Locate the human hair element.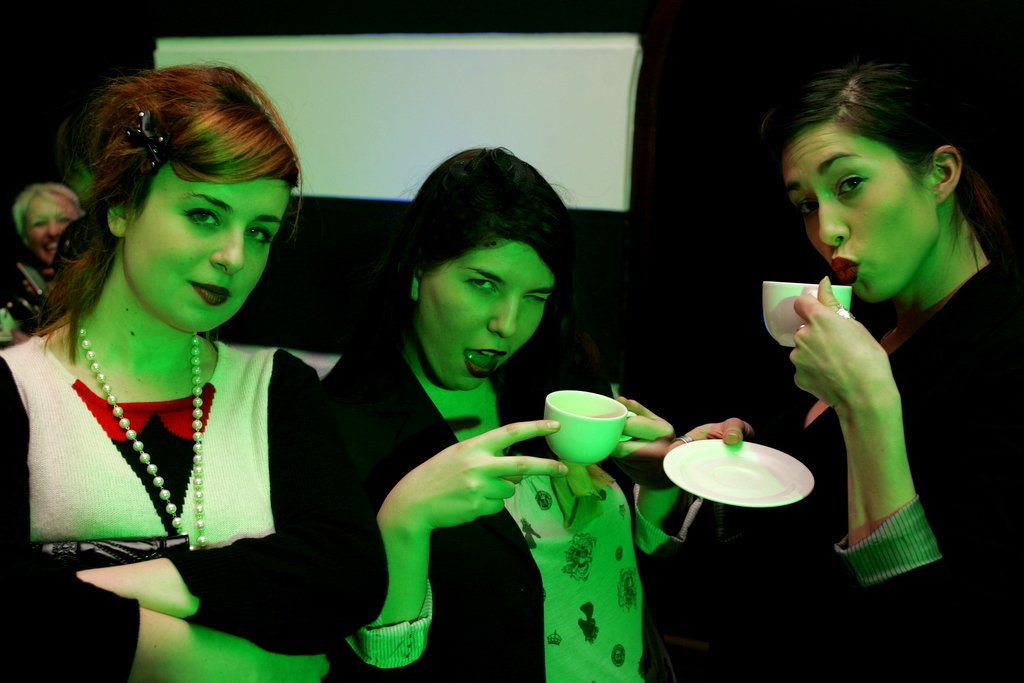
Element bbox: [36,73,285,440].
